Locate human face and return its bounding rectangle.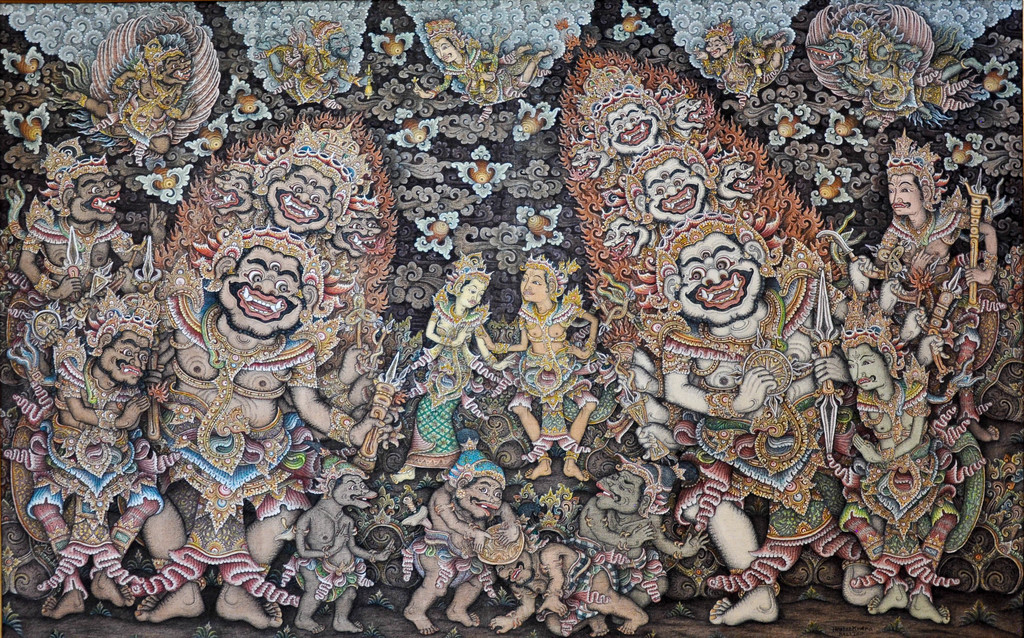
bbox=(70, 171, 120, 221).
